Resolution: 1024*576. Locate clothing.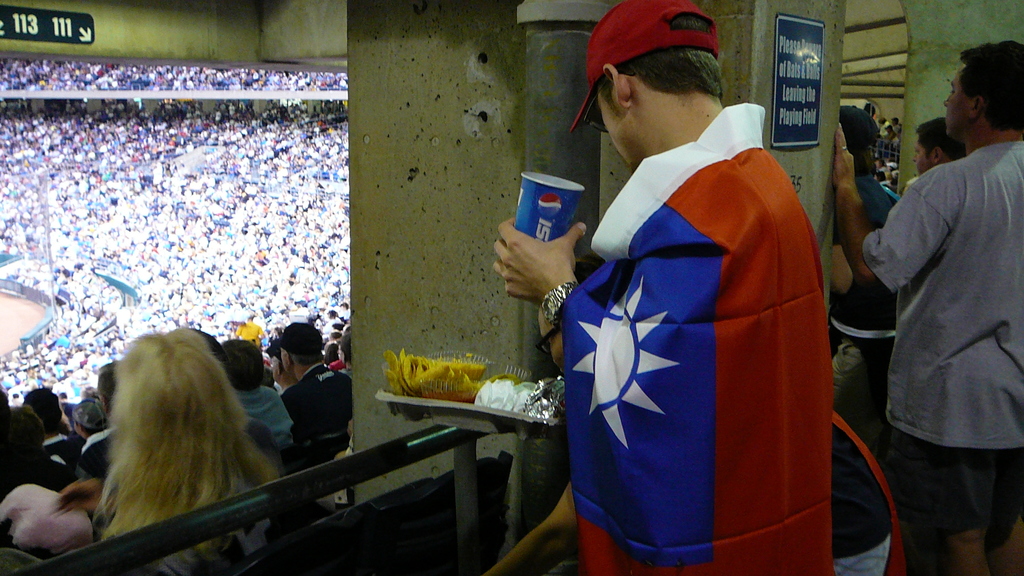
box(863, 139, 1023, 551).
